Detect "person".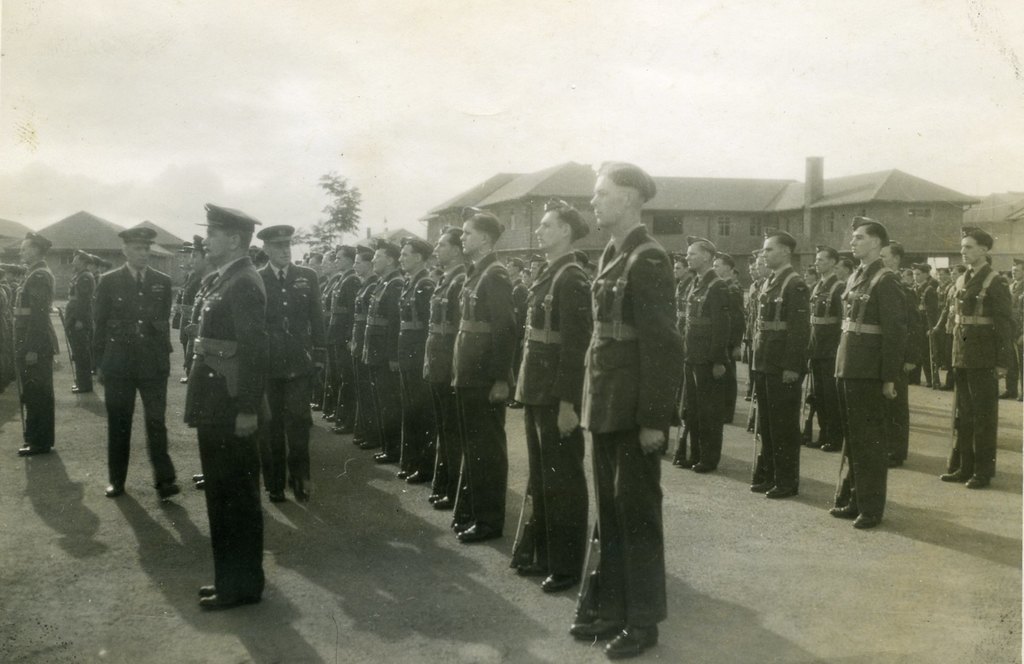
Detected at [left=237, top=213, right=322, bottom=512].
